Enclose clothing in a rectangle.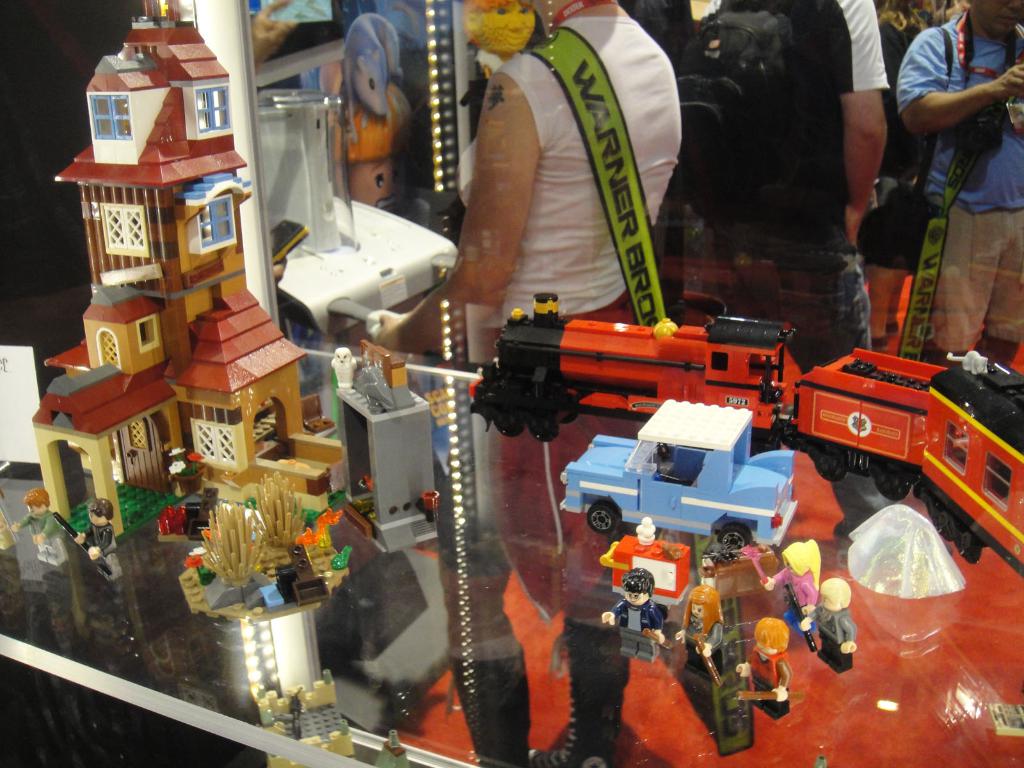
x1=894, y1=19, x2=1011, y2=339.
